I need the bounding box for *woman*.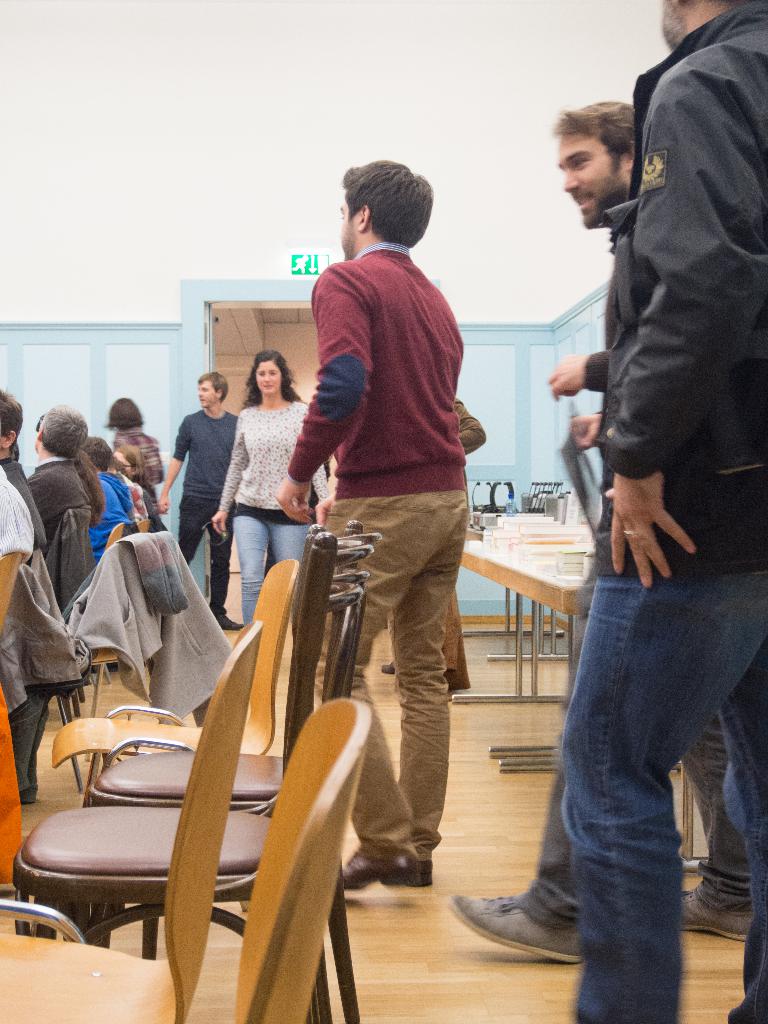
Here it is: [210, 348, 328, 624].
